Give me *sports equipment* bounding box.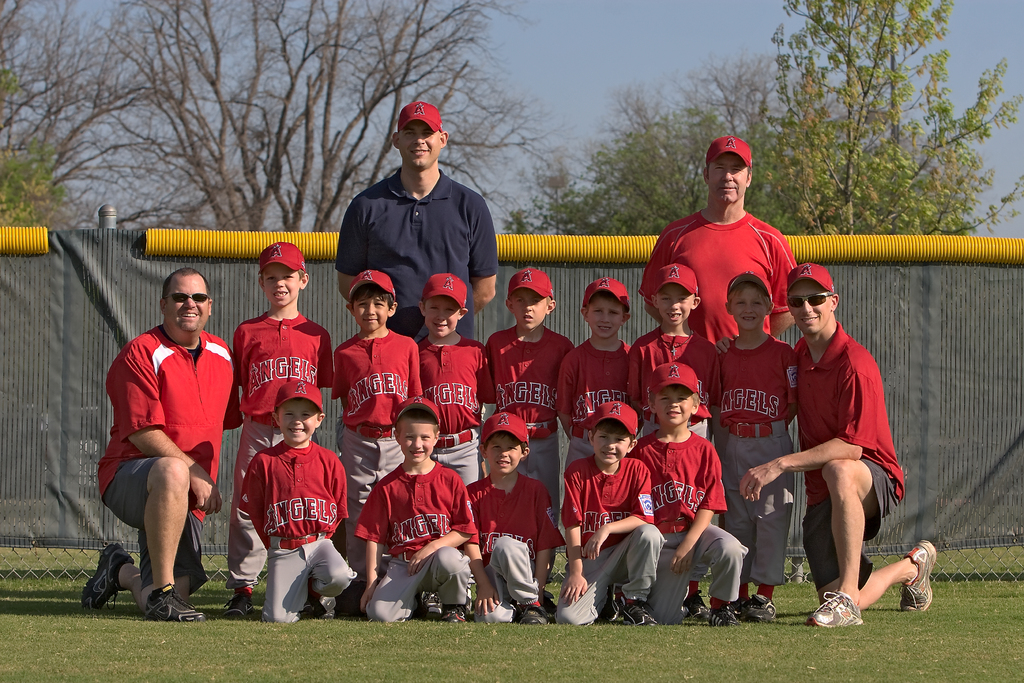
bbox=(740, 584, 776, 620).
